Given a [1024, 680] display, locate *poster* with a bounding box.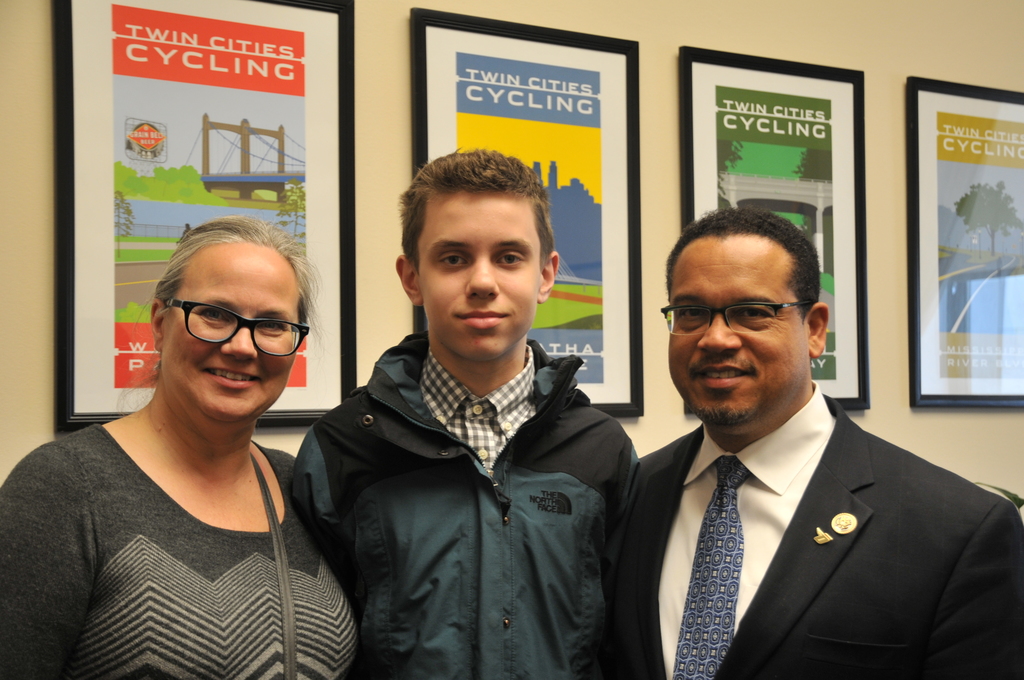
Located: box(920, 92, 1023, 395).
